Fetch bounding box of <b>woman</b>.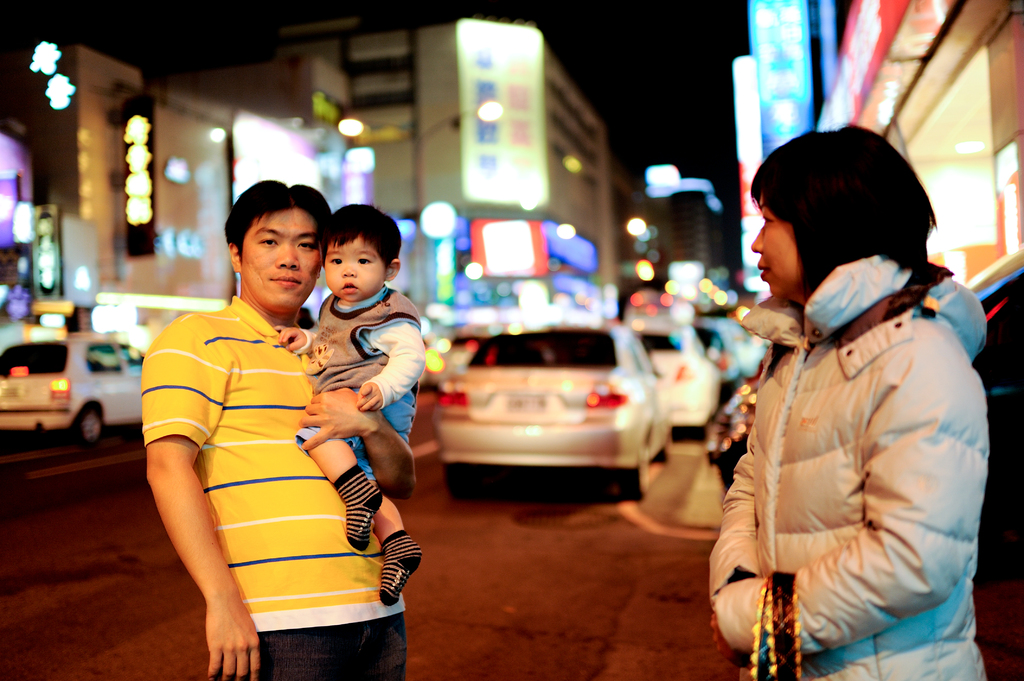
Bbox: crop(707, 130, 999, 680).
